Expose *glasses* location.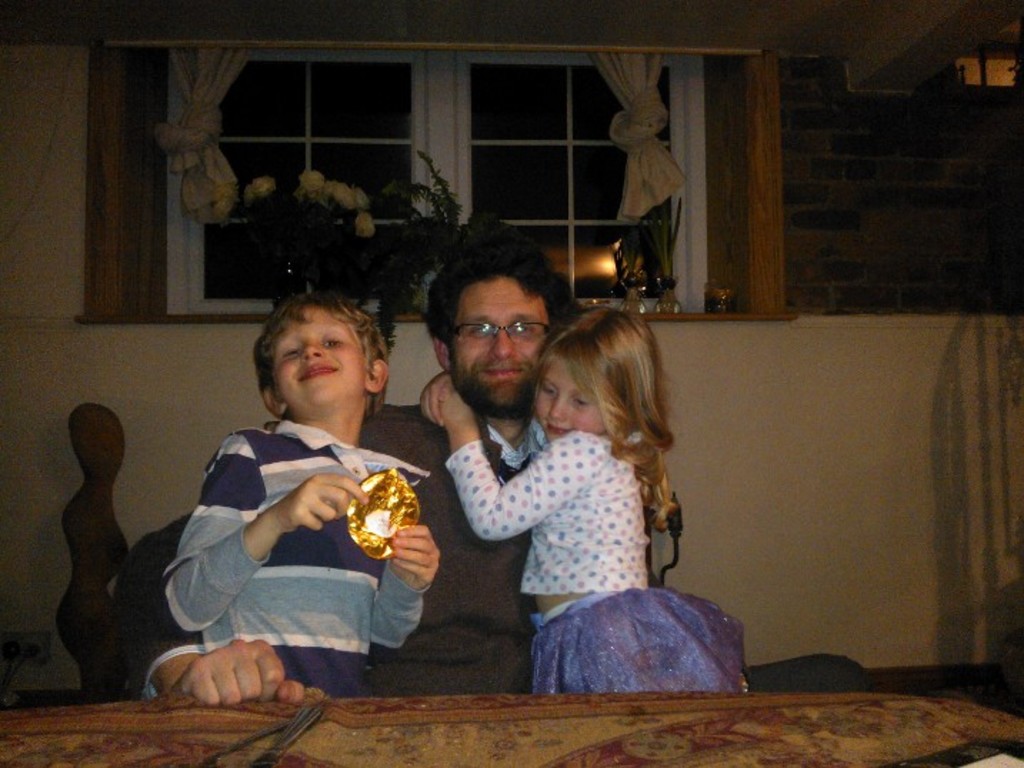
Exposed at l=450, t=321, r=557, b=351.
